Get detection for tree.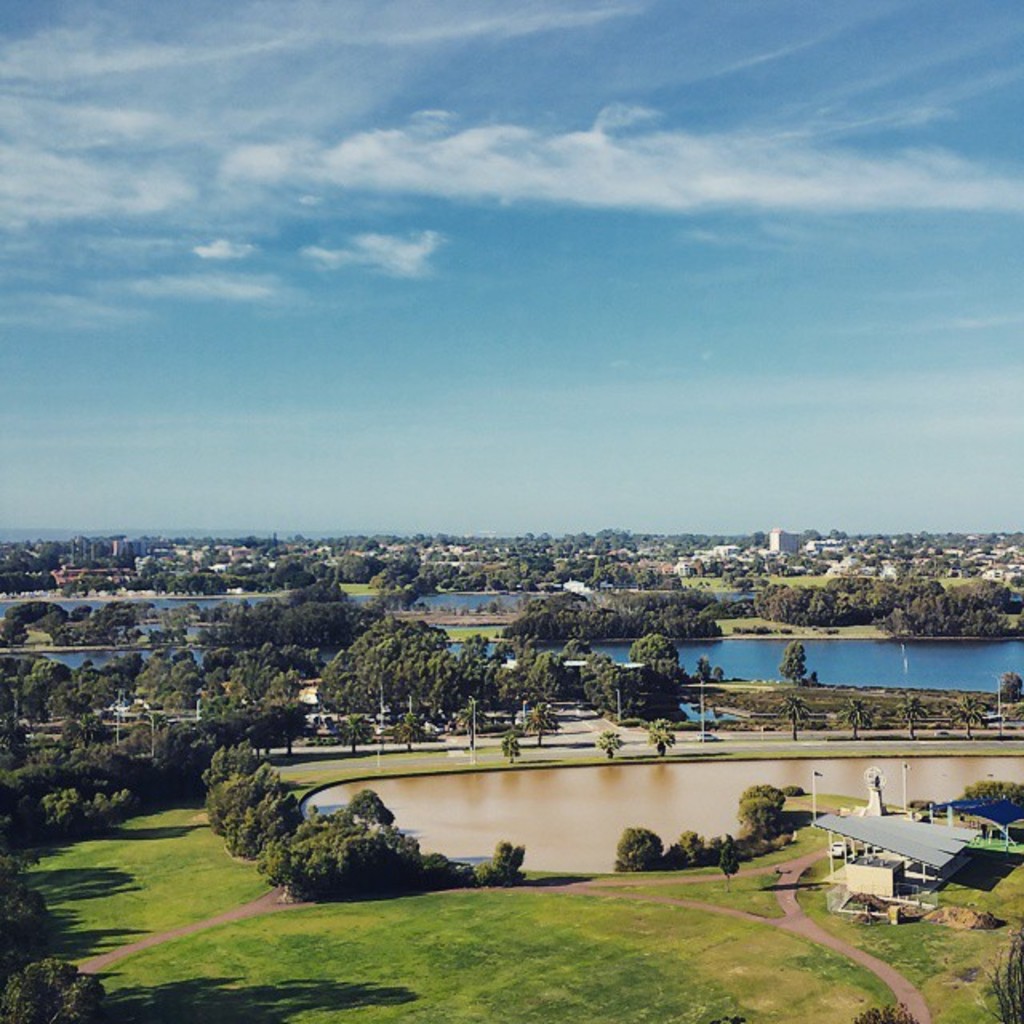
Detection: BBox(696, 654, 715, 685).
